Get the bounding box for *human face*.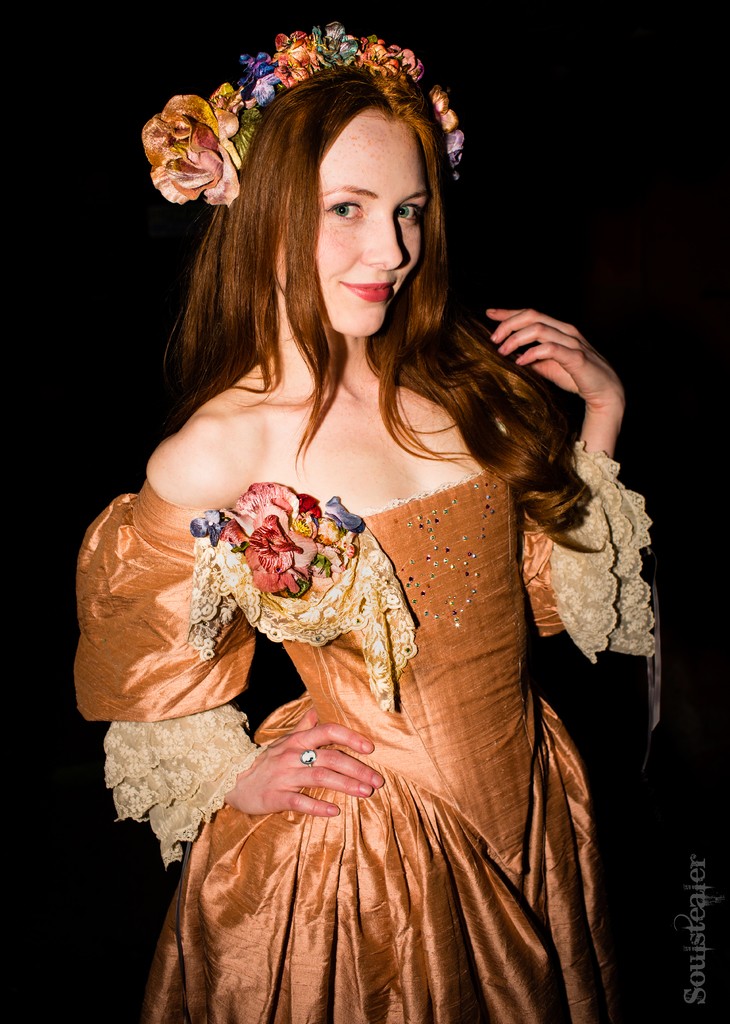
(left=278, top=113, right=419, bottom=333).
